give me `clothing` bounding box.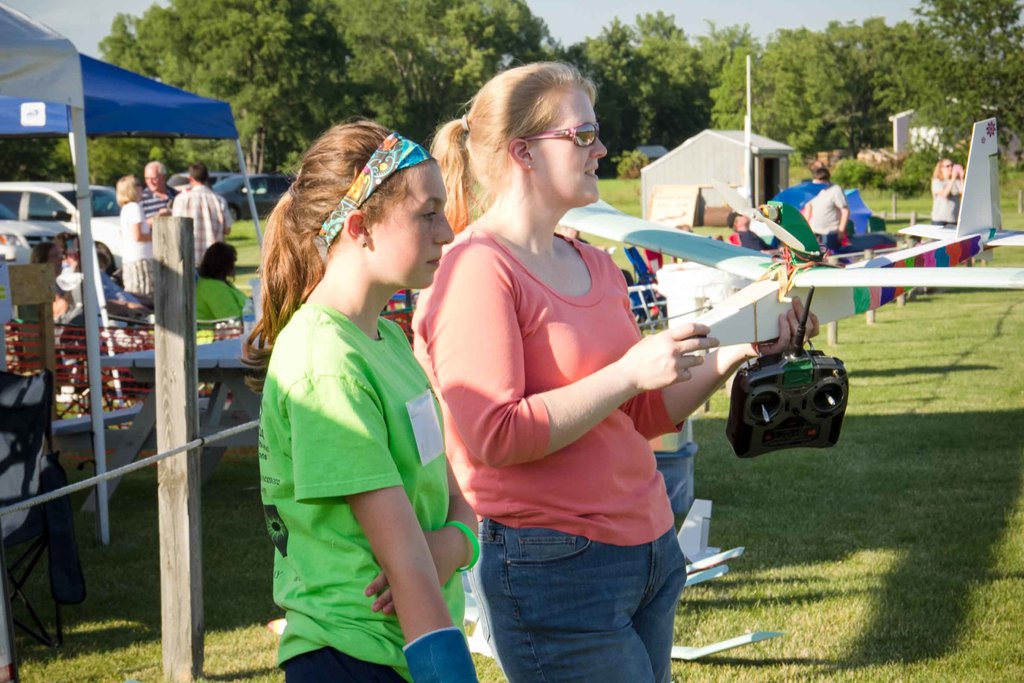
crop(927, 174, 960, 231).
